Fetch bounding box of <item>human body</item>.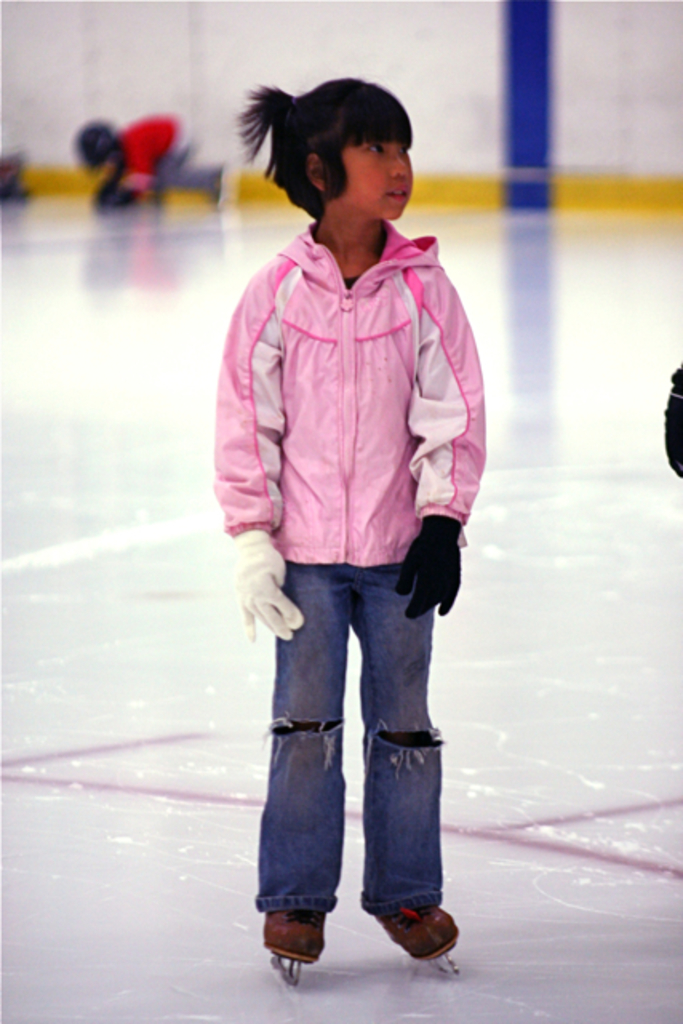
Bbox: region(205, 85, 496, 914).
